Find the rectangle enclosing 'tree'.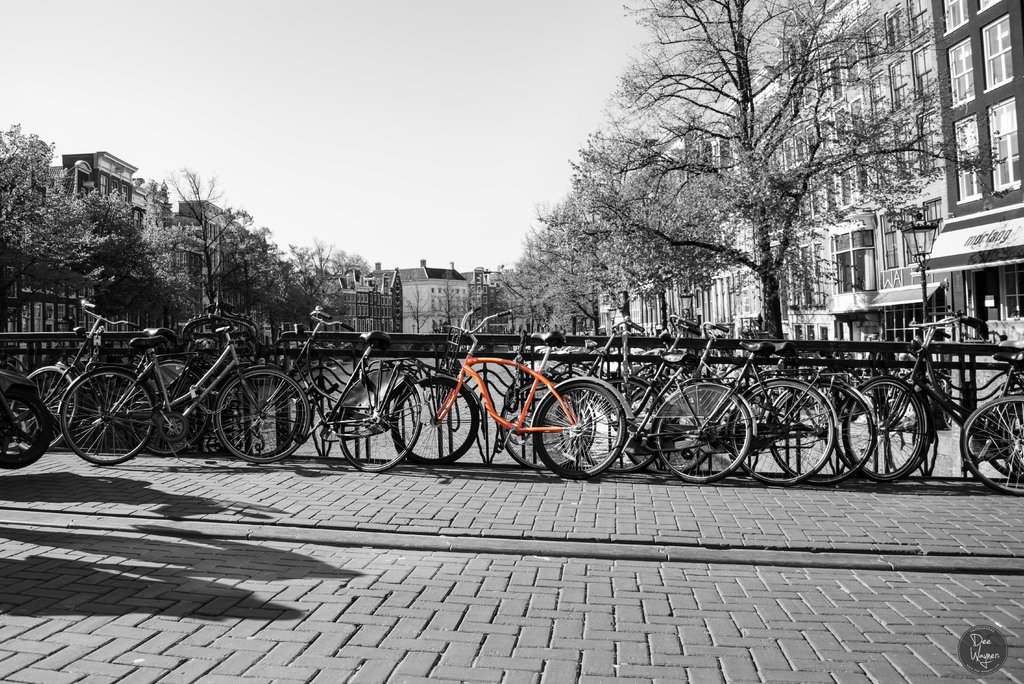
<box>436,271,464,330</box>.
